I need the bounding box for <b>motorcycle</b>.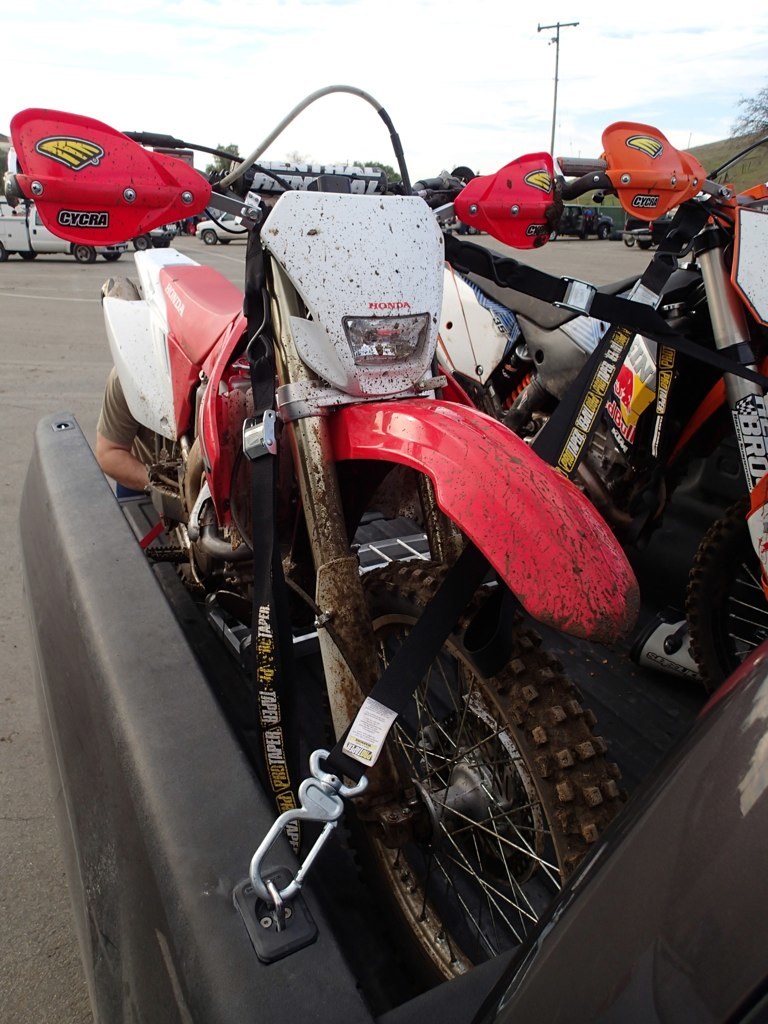
Here it is: Rect(445, 122, 767, 691).
